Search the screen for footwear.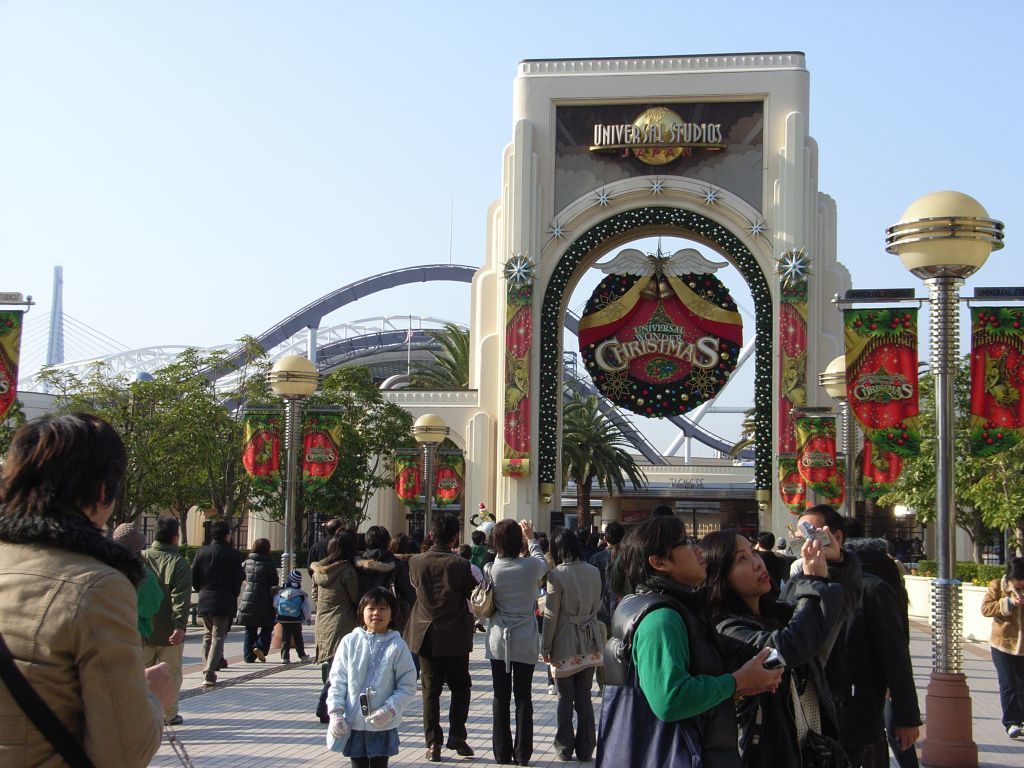
Found at rect(280, 659, 290, 668).
